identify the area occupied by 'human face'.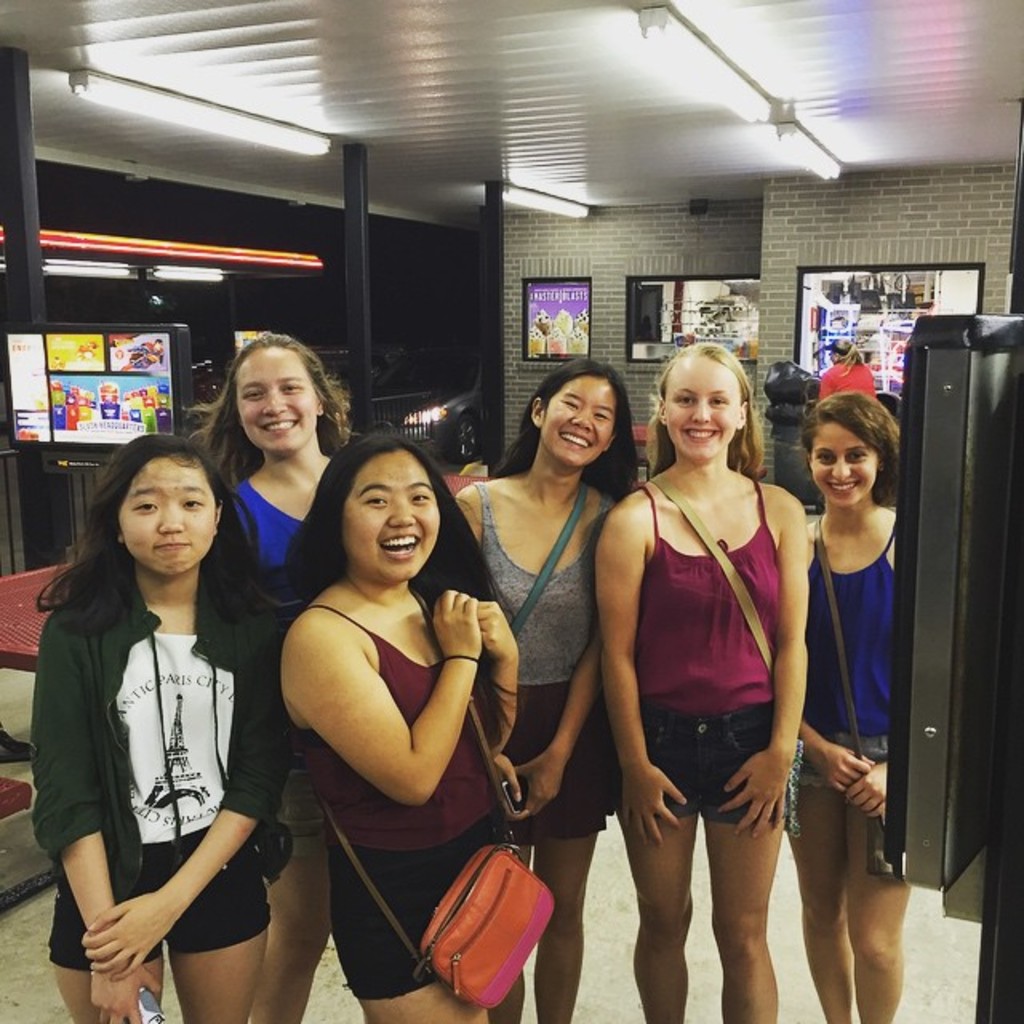
Area: 656:352:741:456.
